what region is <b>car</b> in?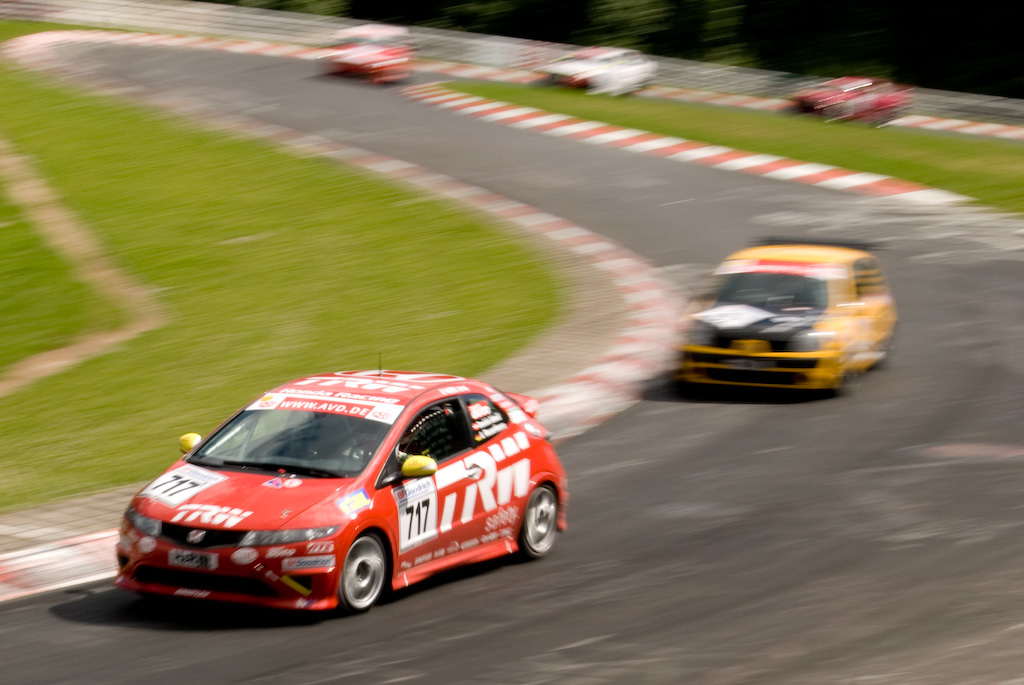
<box>566,49,658,87</box>.
